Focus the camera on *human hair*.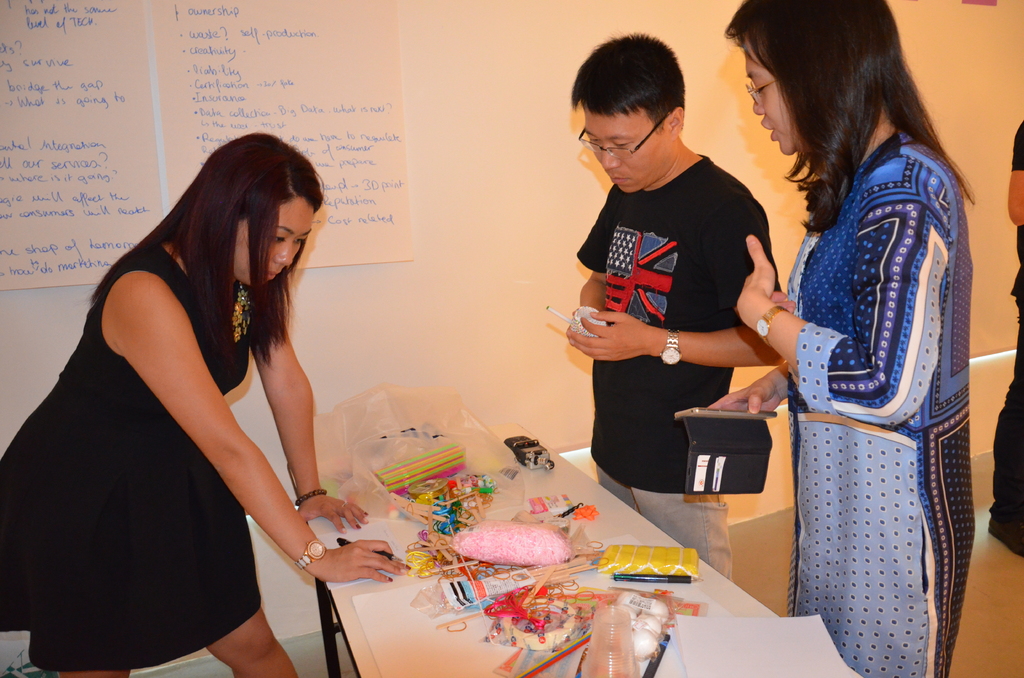
Focus region: (724, 0, 977, 236).
